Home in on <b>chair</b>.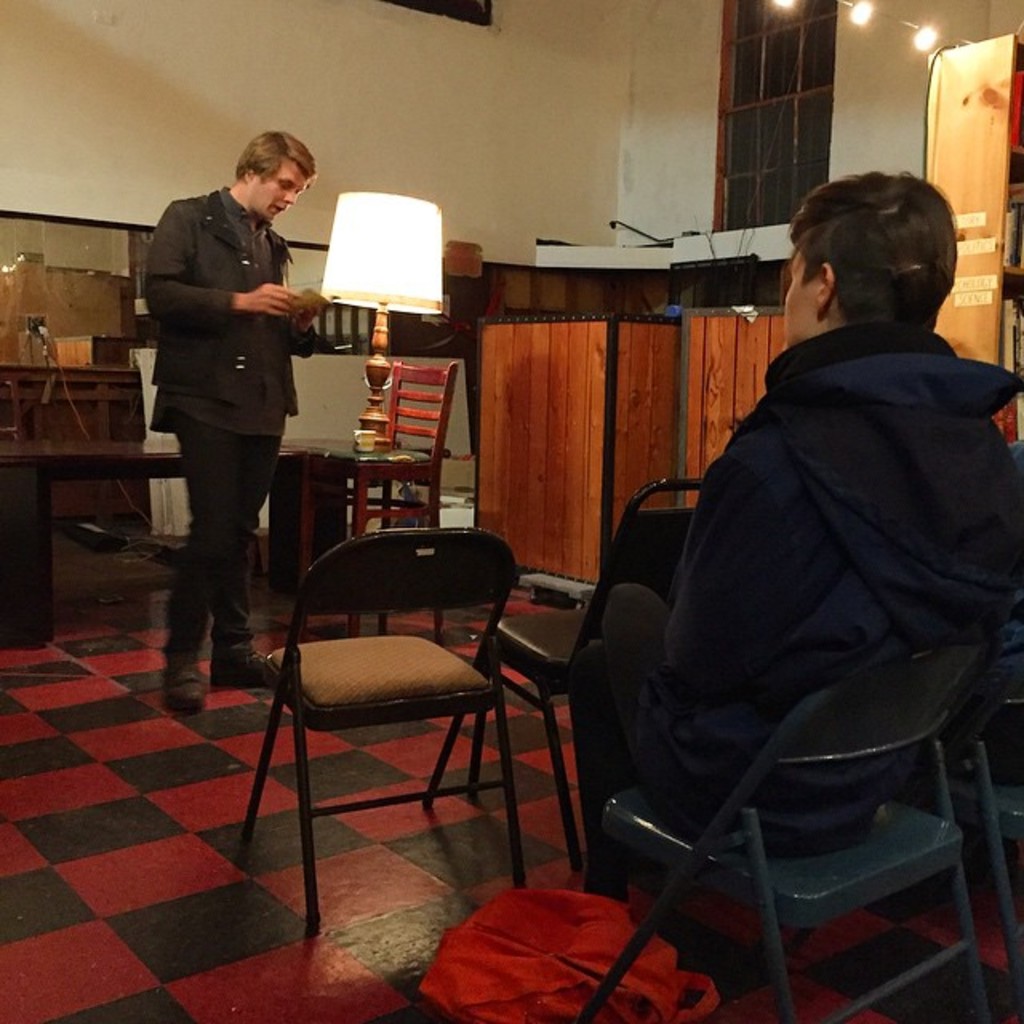
Homed in at {"x1": 464, "y1": 475, "x2": 710, "y2": 862}.
